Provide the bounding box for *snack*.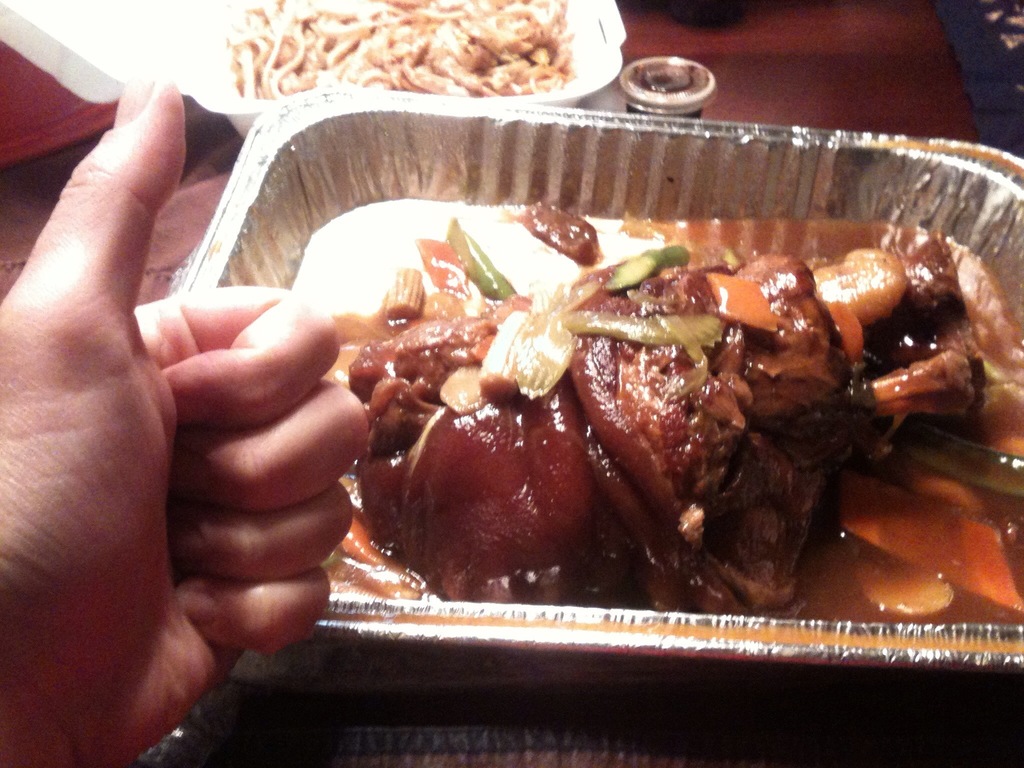
region(164, 15, 623, 108).
